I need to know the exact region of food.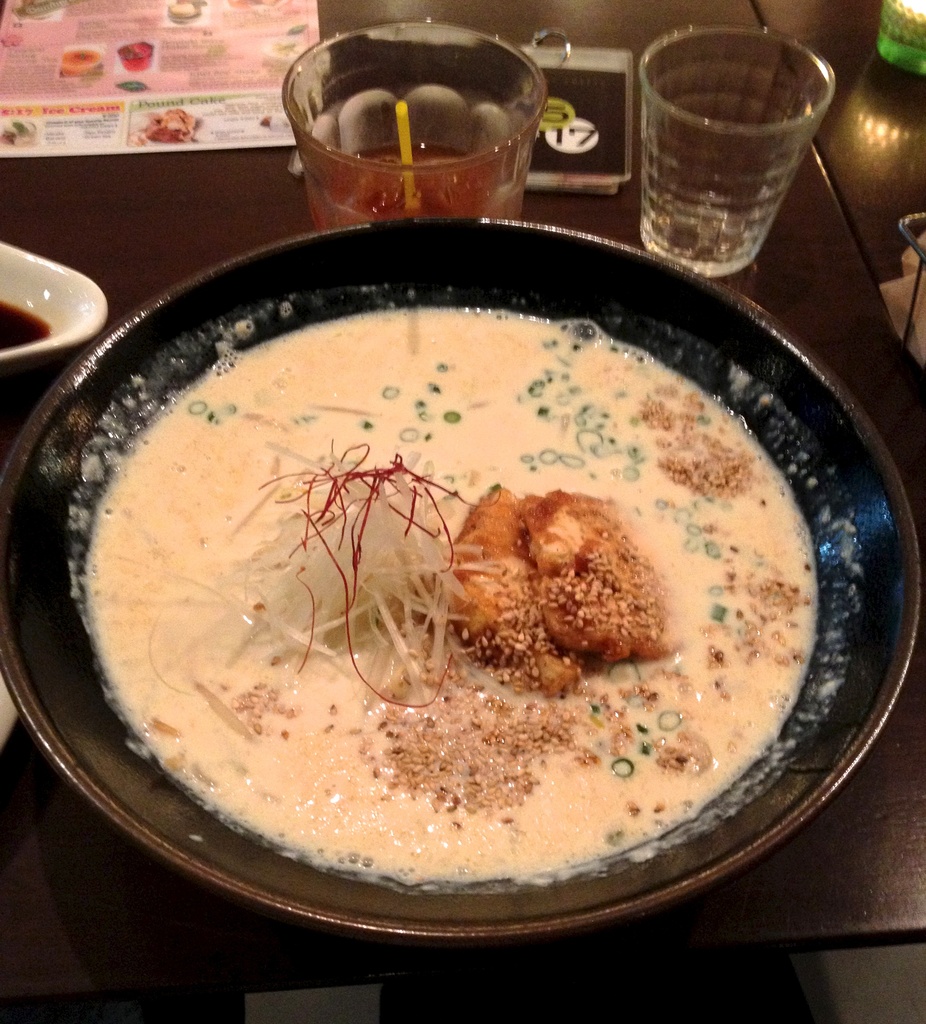
Region: pyautogui.locateOnScreen(97, 308, 815, 881).
